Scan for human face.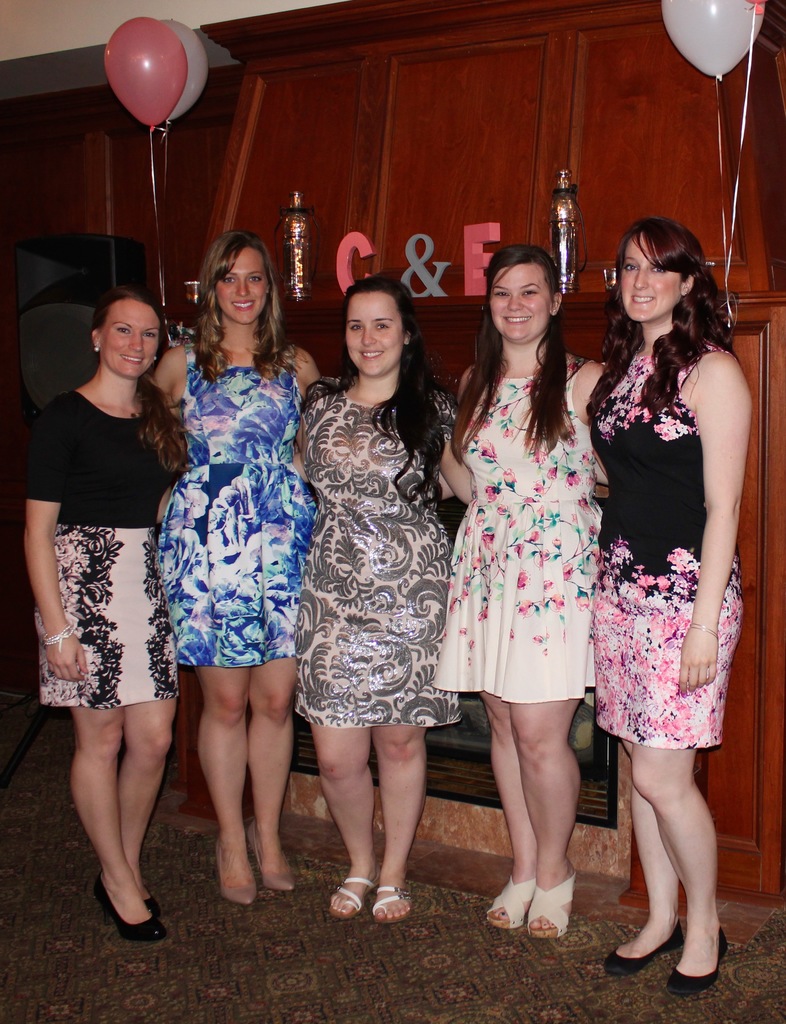
Scan result: box=[492, 259, 555, 337].
